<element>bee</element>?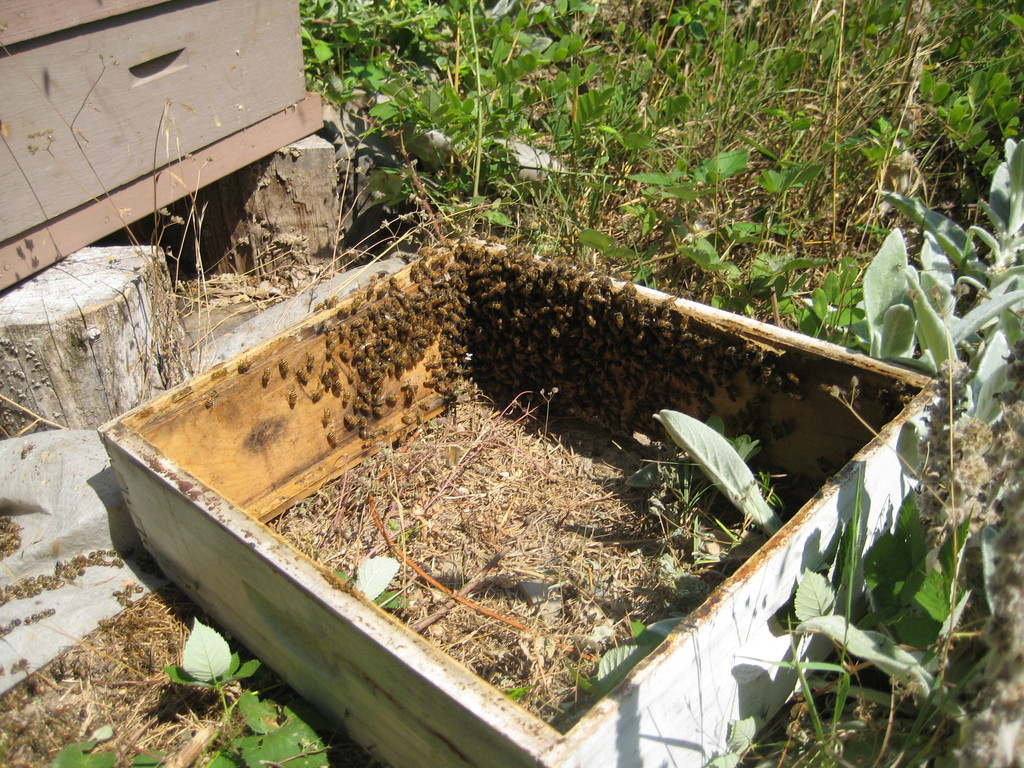
x1=372, y1=387, x2=387, y2=410
